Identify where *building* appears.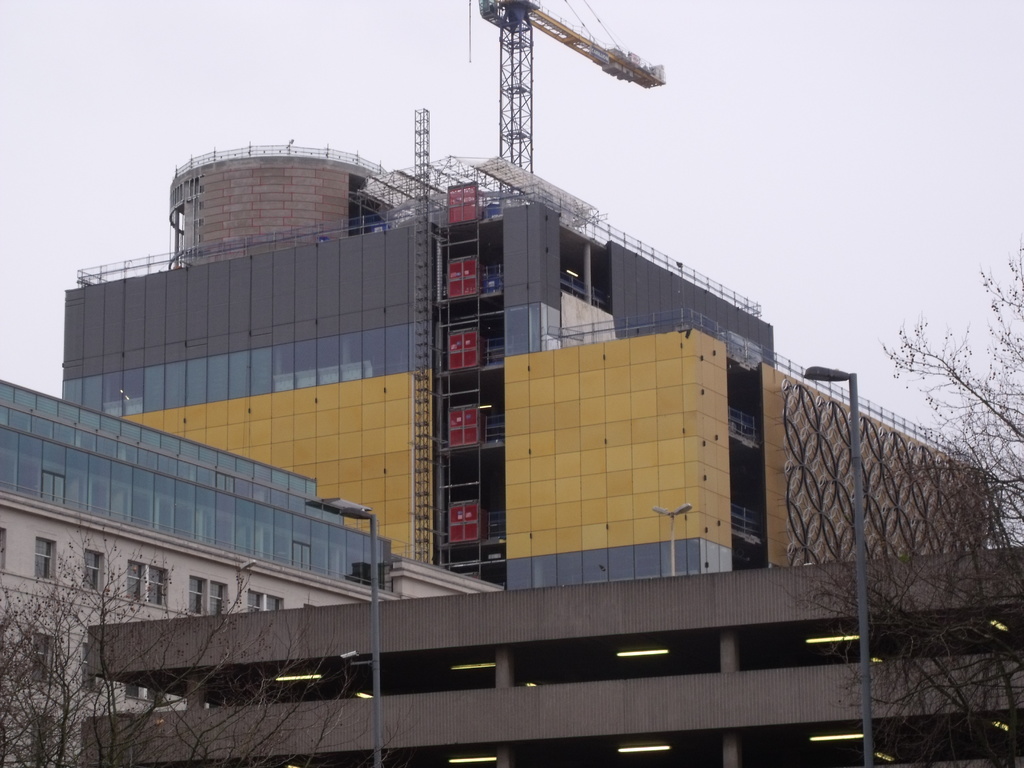
Appears at box(79, 545, 1023, 767).
